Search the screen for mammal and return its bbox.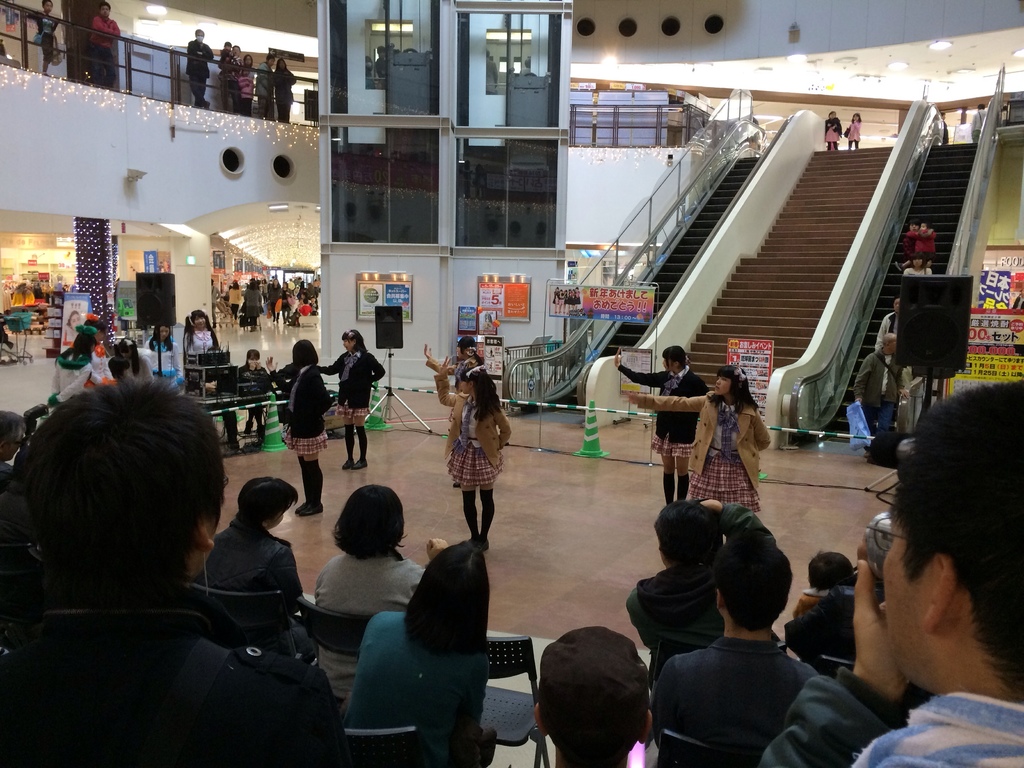
Found: <bbox>628, 367, 771, 497</bbox>.
